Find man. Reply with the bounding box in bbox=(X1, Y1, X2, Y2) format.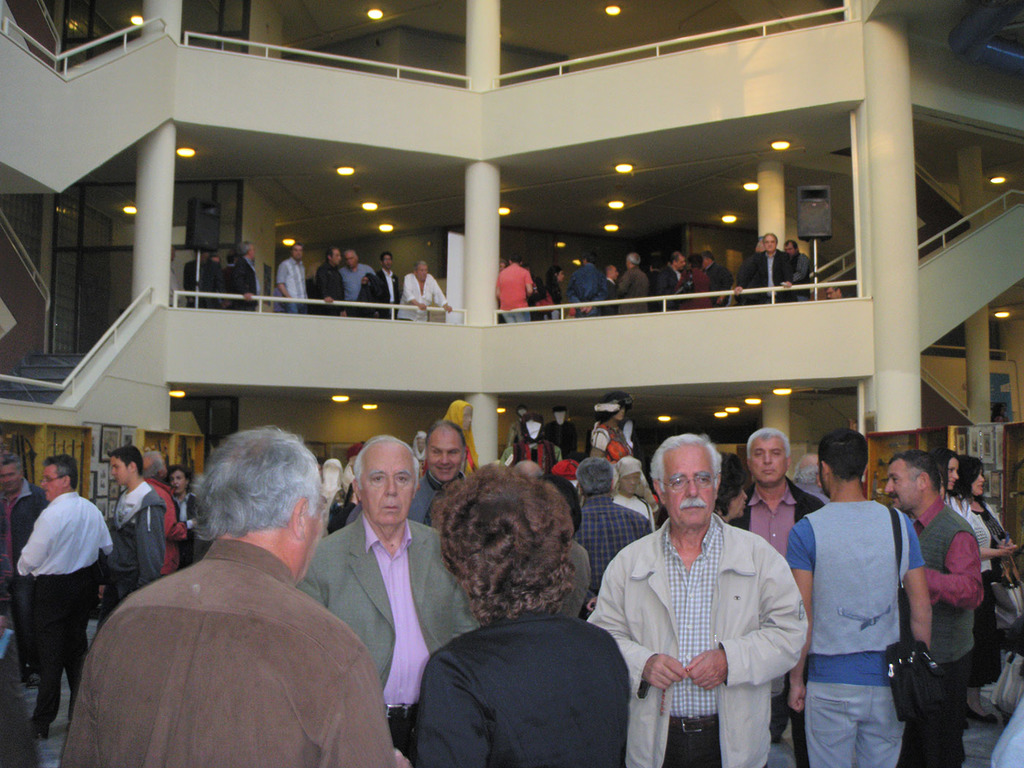
bbox=(70, 426, 409, 767).
